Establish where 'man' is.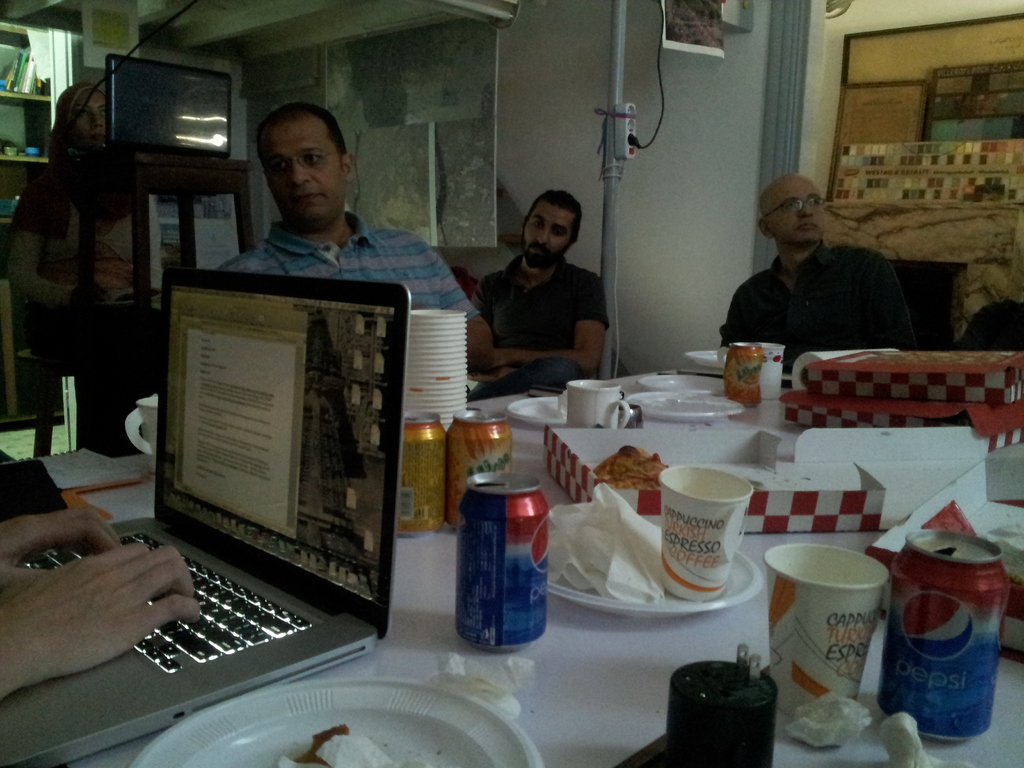
Established at box=[465, 189, 613, 381].
